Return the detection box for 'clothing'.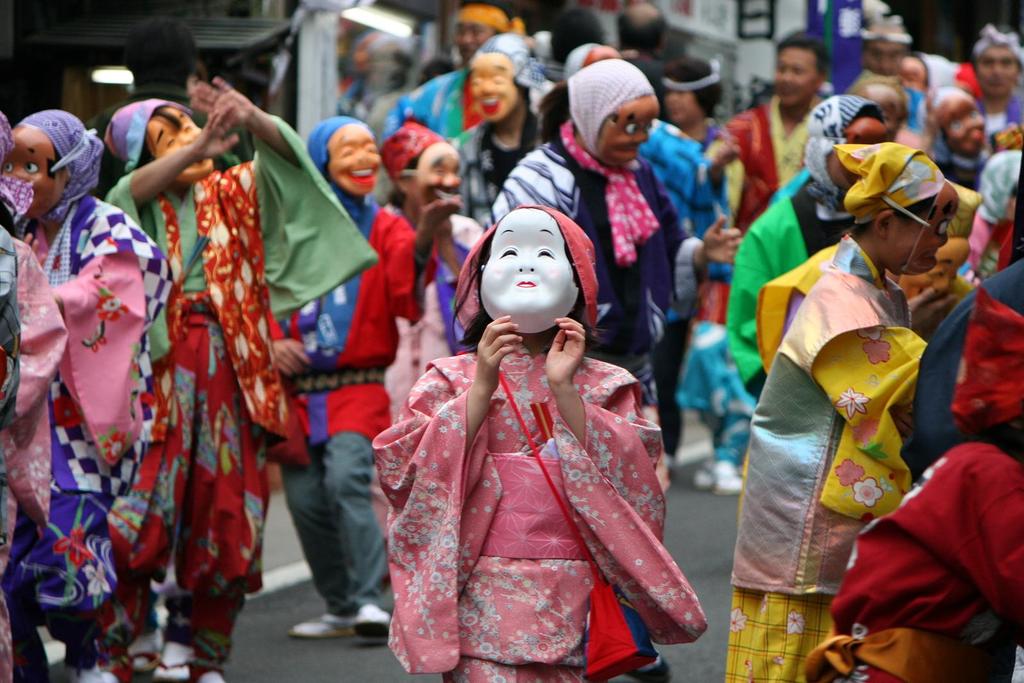
region(801, 284, 1023, 682).
